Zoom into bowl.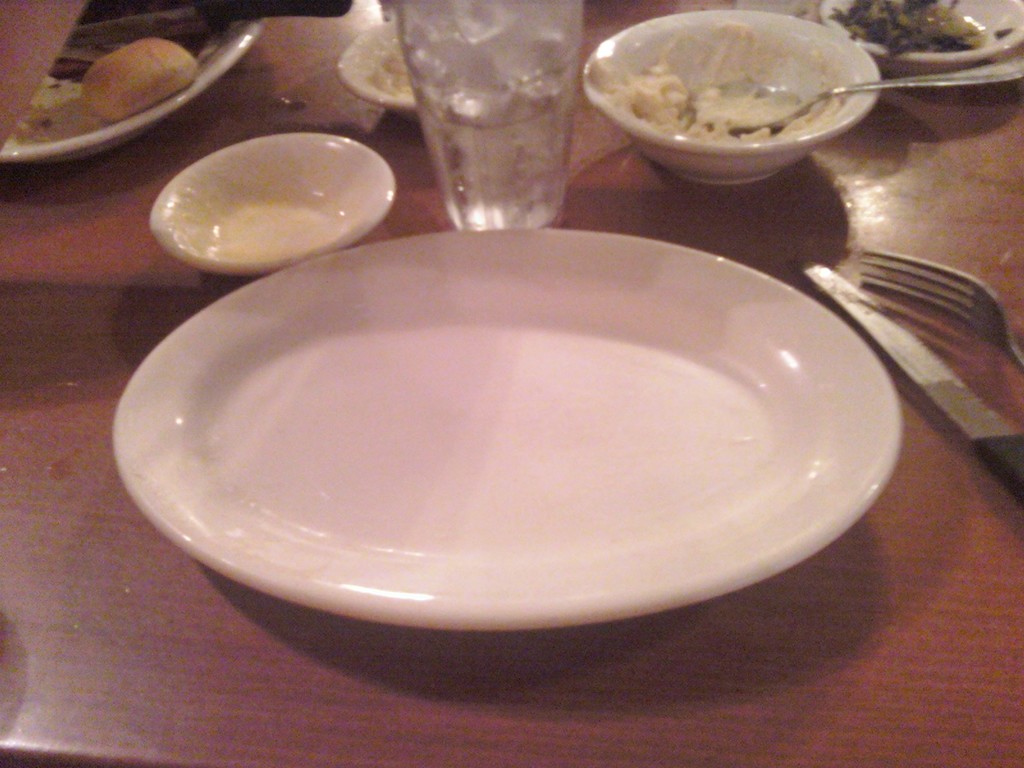
Zoom target: [left=580, top=10, right=876, bottom=187].
